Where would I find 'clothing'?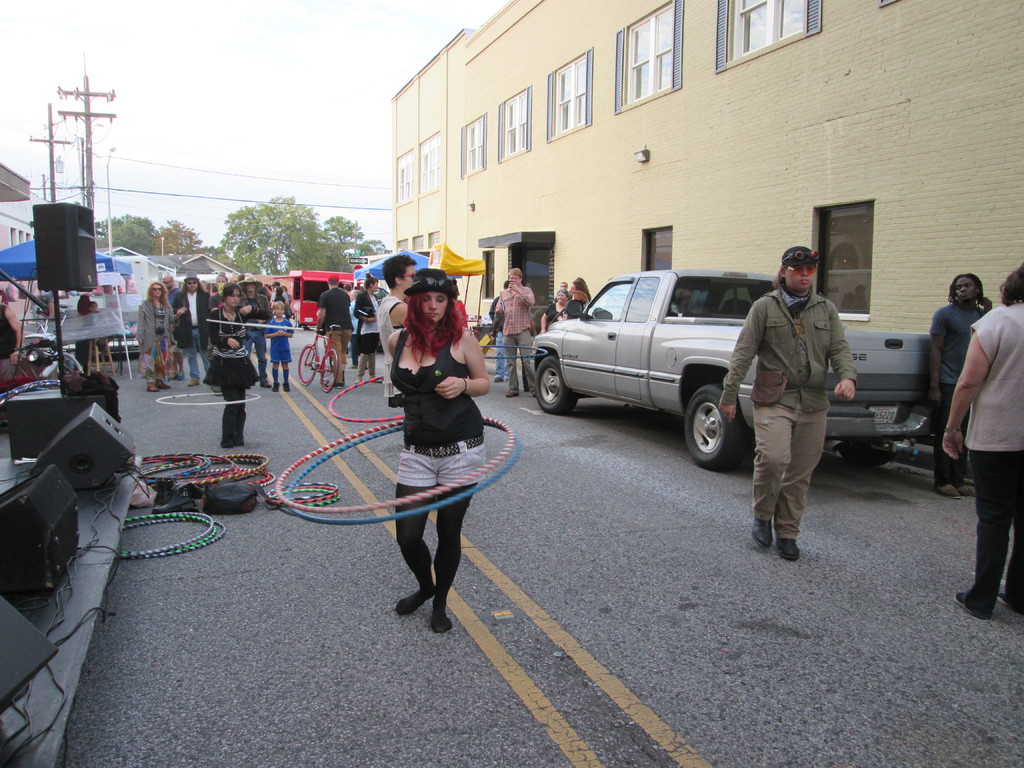
At box(388, 324, 486, 490).
